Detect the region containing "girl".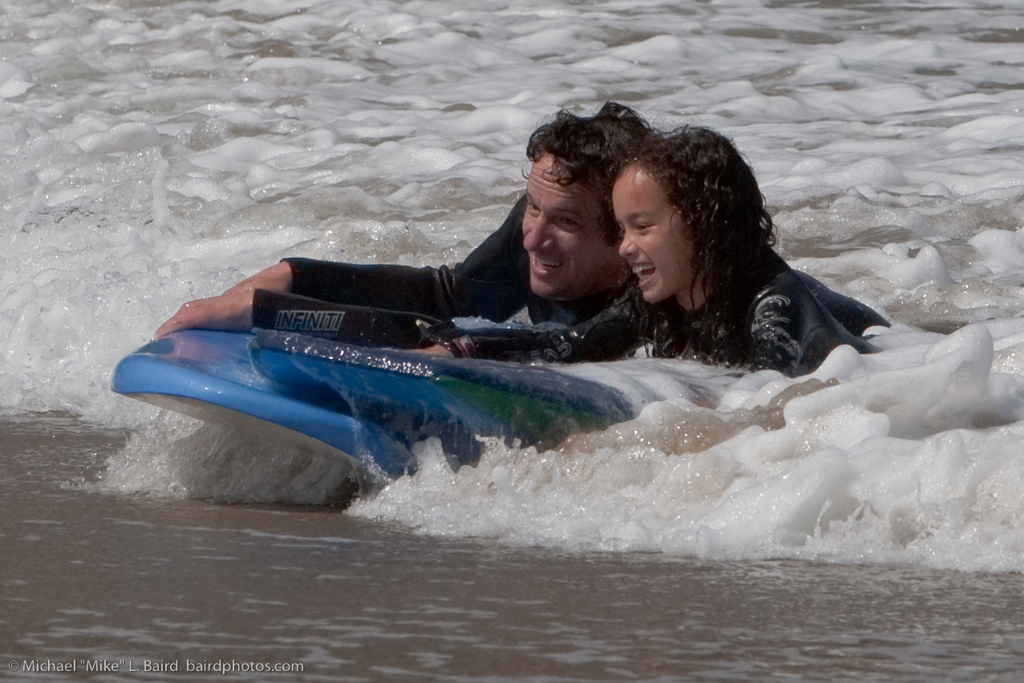
locate(403, 128, 892, 386).
